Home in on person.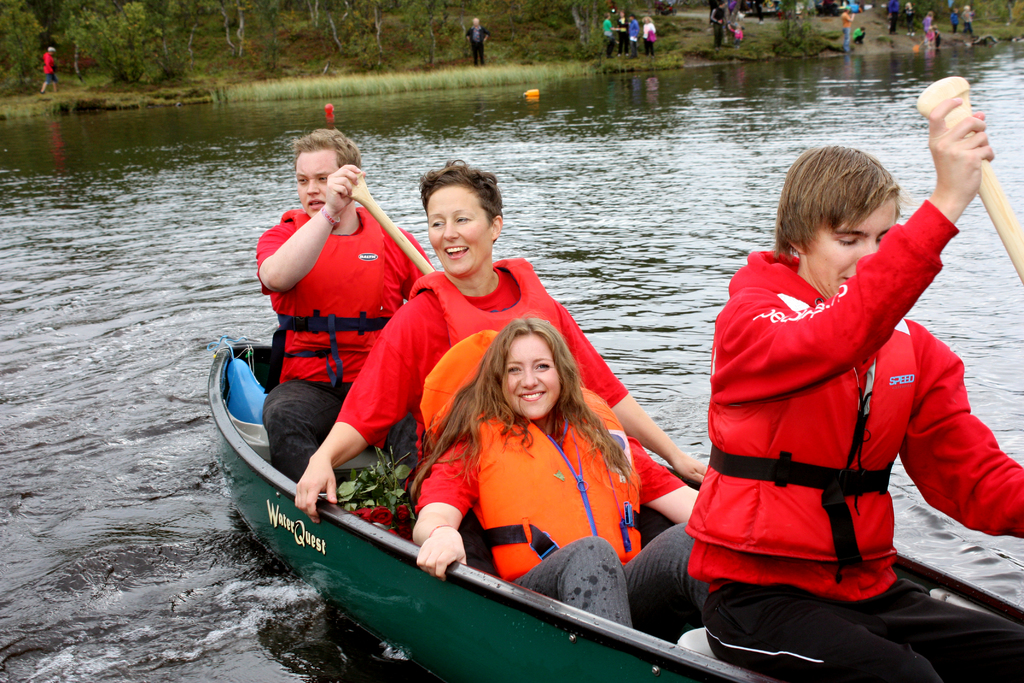
Homed in at crop(600, 11, 618, 60).
